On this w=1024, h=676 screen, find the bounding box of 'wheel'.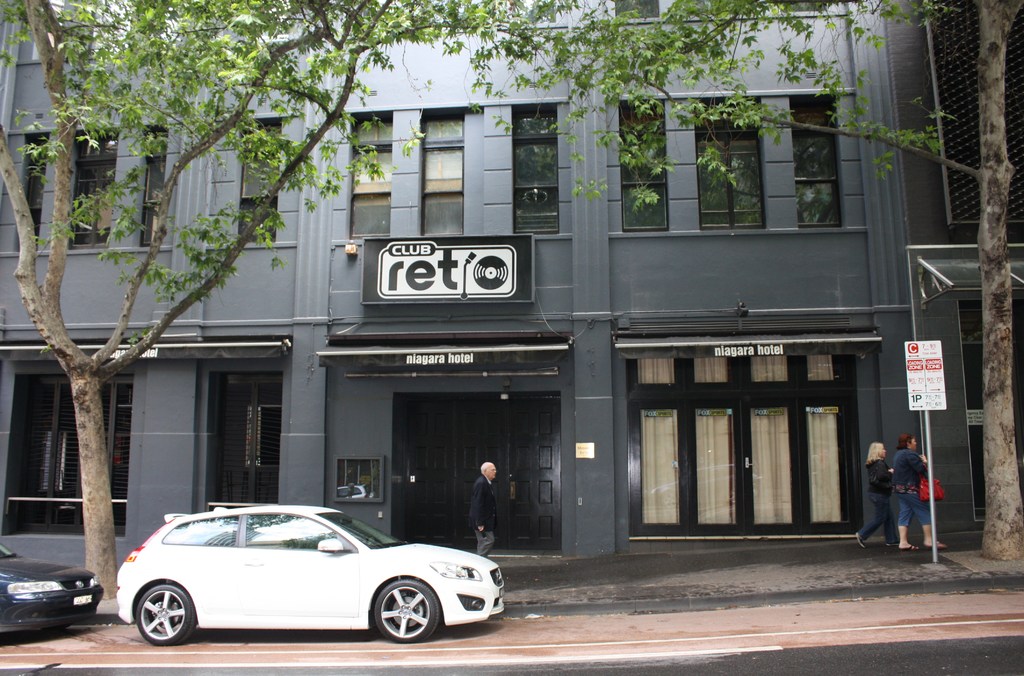
Bounding box: 371:577:442:642.
